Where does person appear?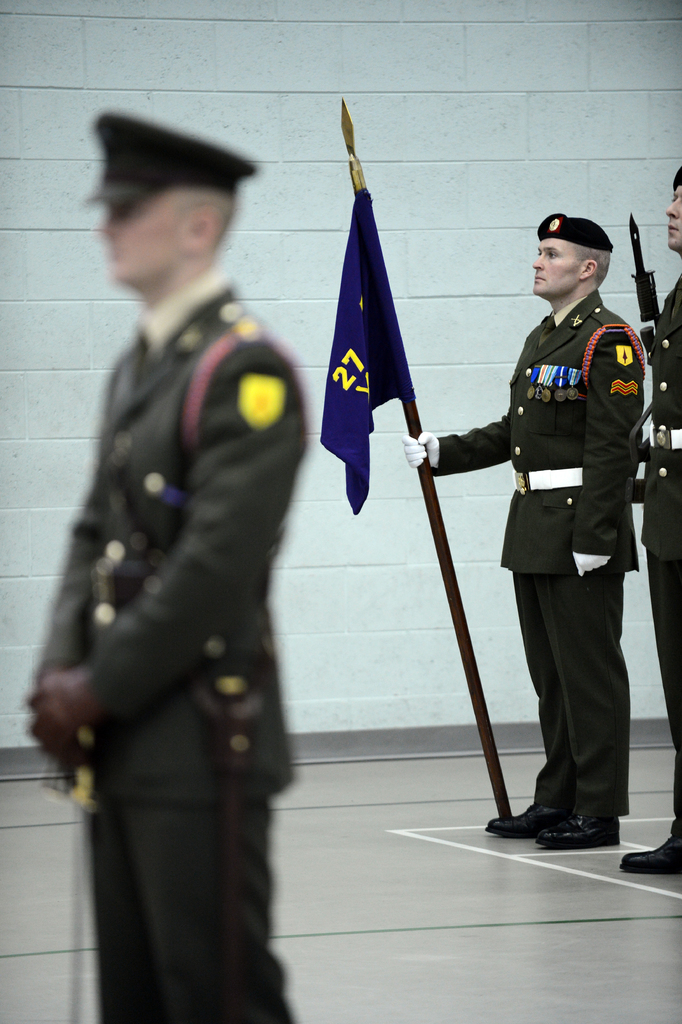
Appears at <bbox>627, 164, 681, 879</bbox>.
